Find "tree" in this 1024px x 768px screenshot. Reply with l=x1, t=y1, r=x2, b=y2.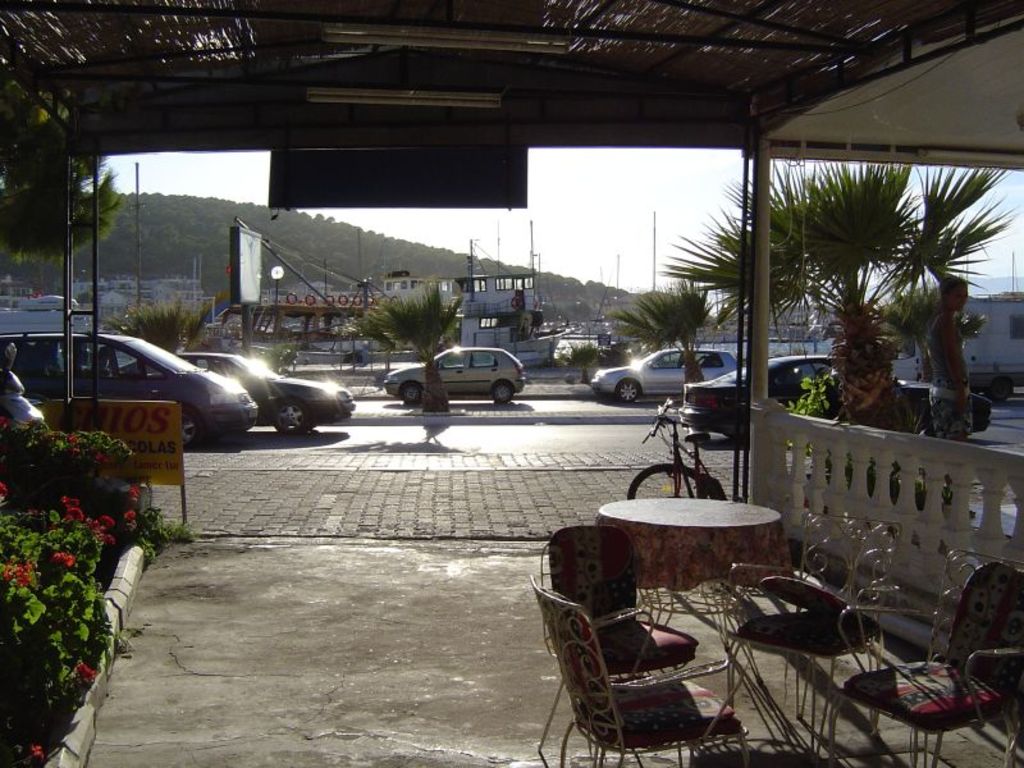
l=340, t=265, r=466, b=436.
